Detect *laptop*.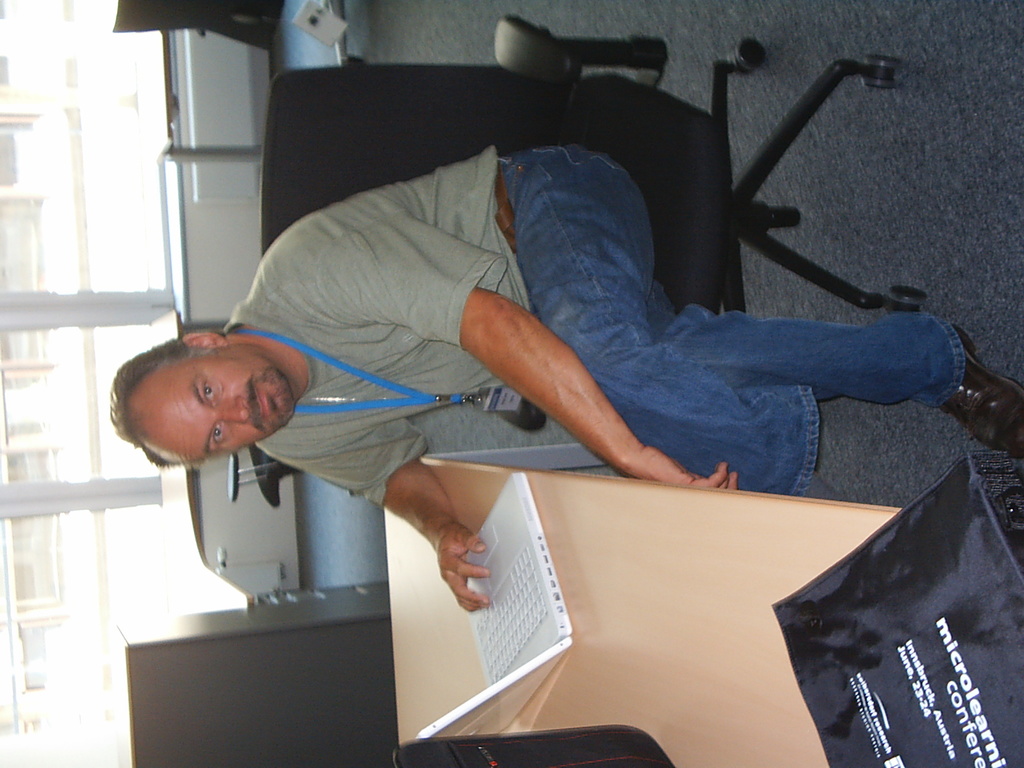
Detected at 419 472 572 739.
